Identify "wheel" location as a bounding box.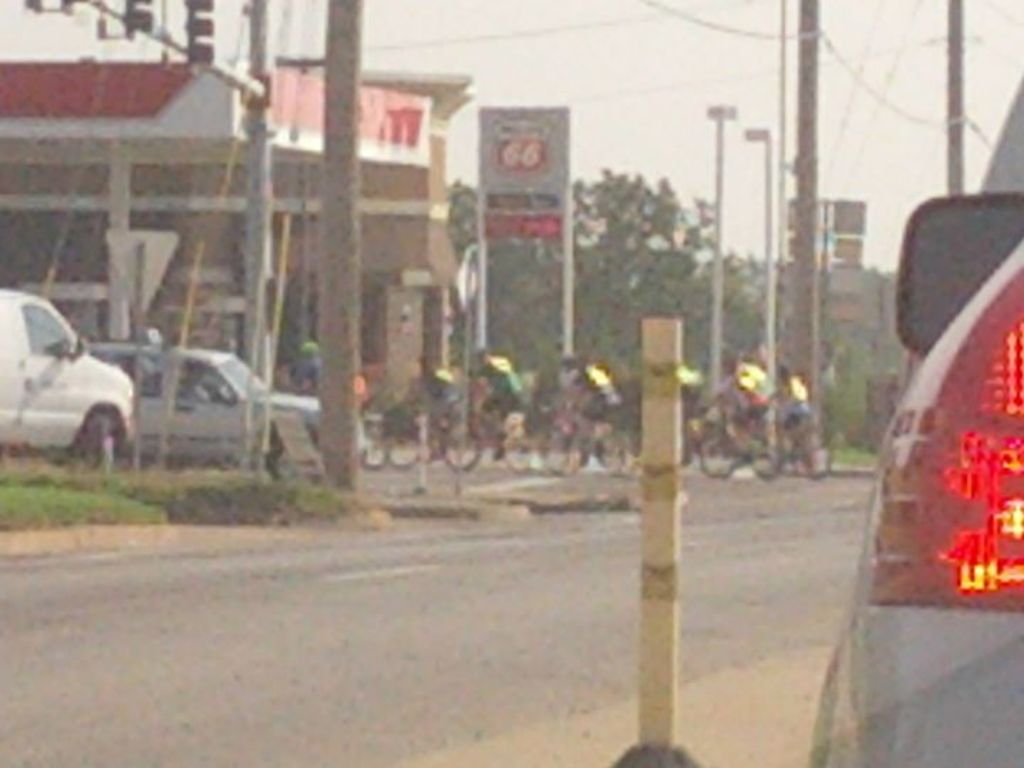
crop(356, 441, 383, 468).
